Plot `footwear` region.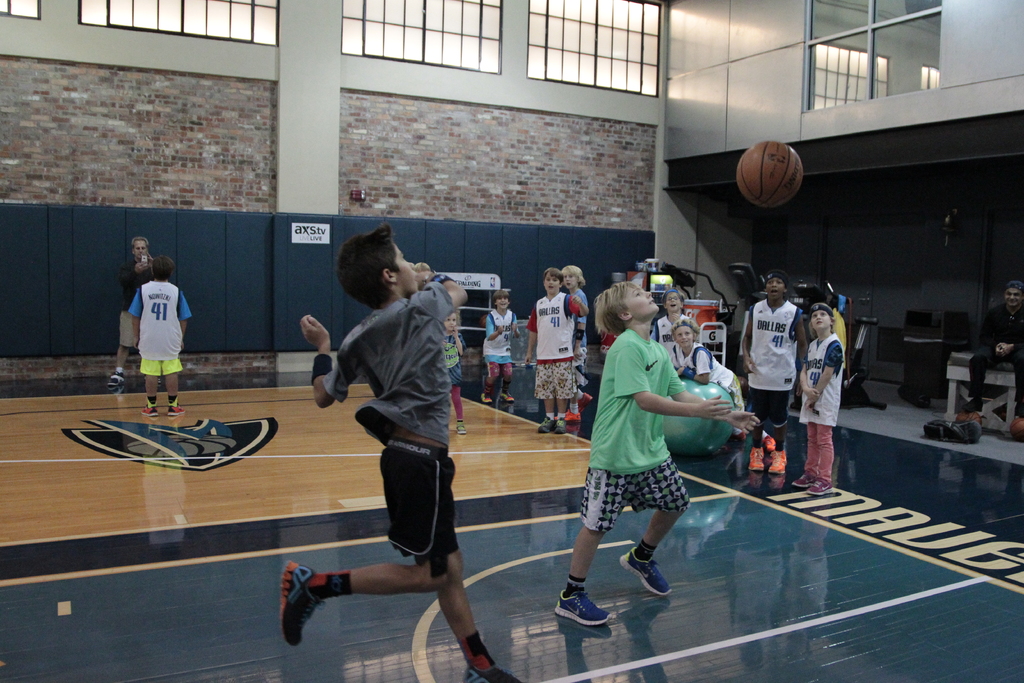
Plotted at (left=483, top=391, right=493, bottom=404).
